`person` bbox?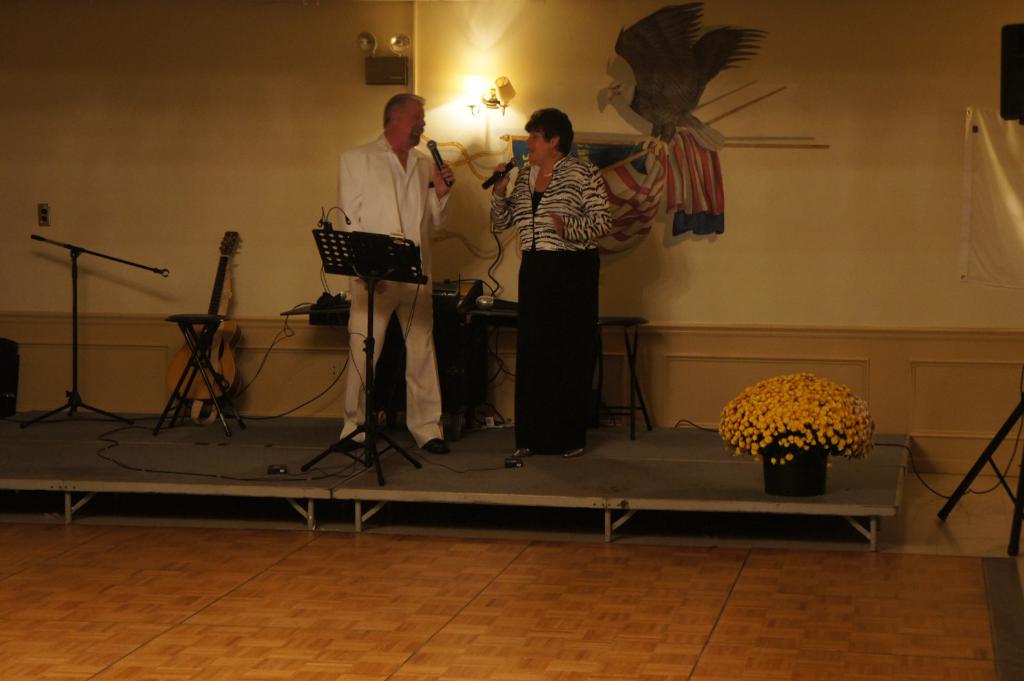
[x1=490, y1=103, x2=614, y2=453]
